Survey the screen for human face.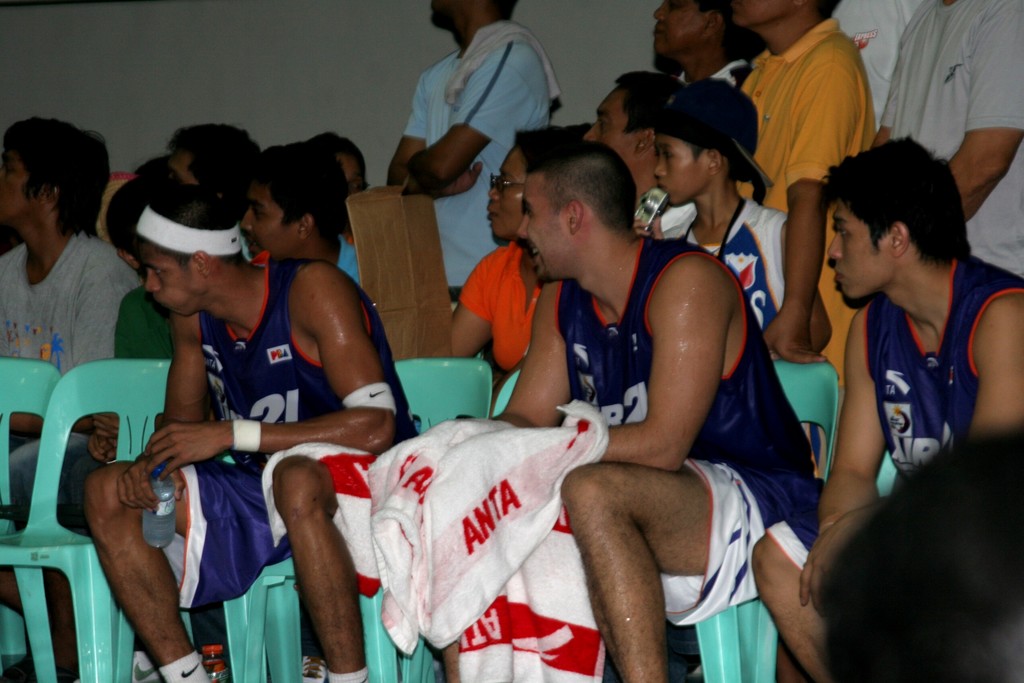
Survey found: 242,176,300,255.
